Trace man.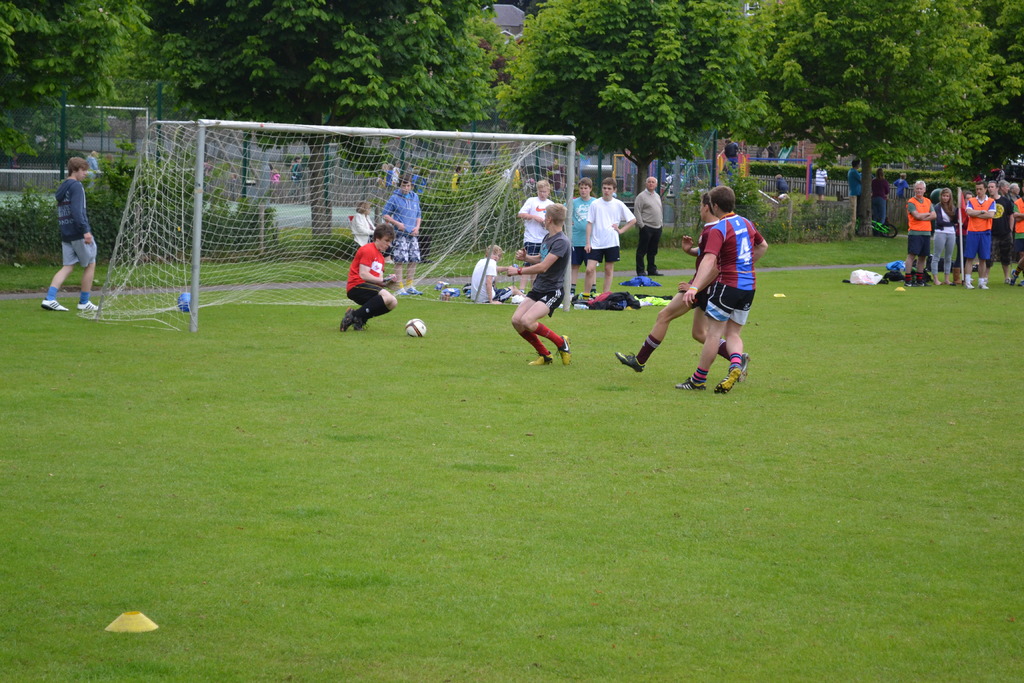
Traced to crop(341, 224, 400, 330).
